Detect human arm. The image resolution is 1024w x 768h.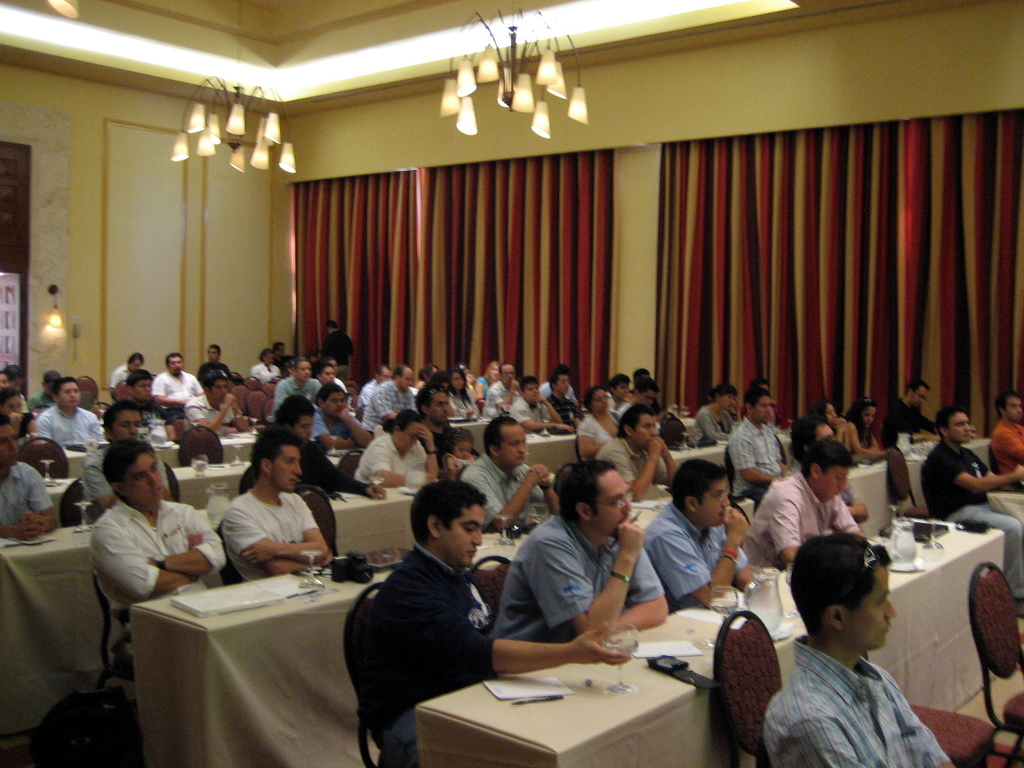
[left=538, top=393, right=566, bottom=424].
